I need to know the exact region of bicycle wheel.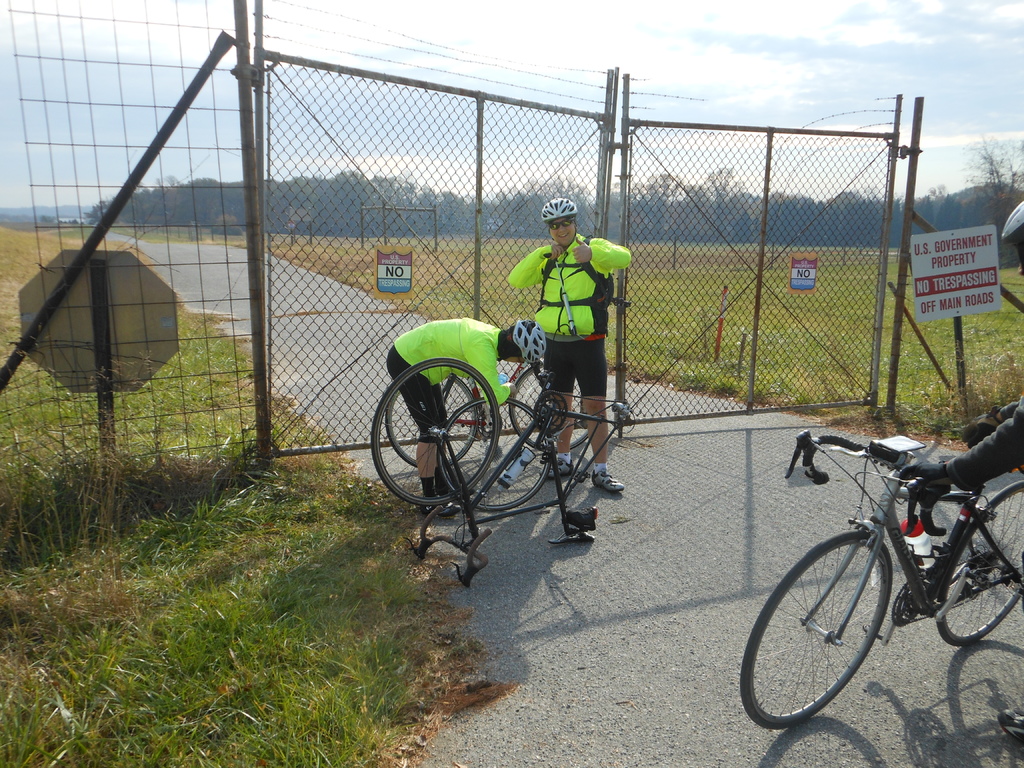
Region: pyautogui.locateOnScreen(366, 355, 509, 509).
